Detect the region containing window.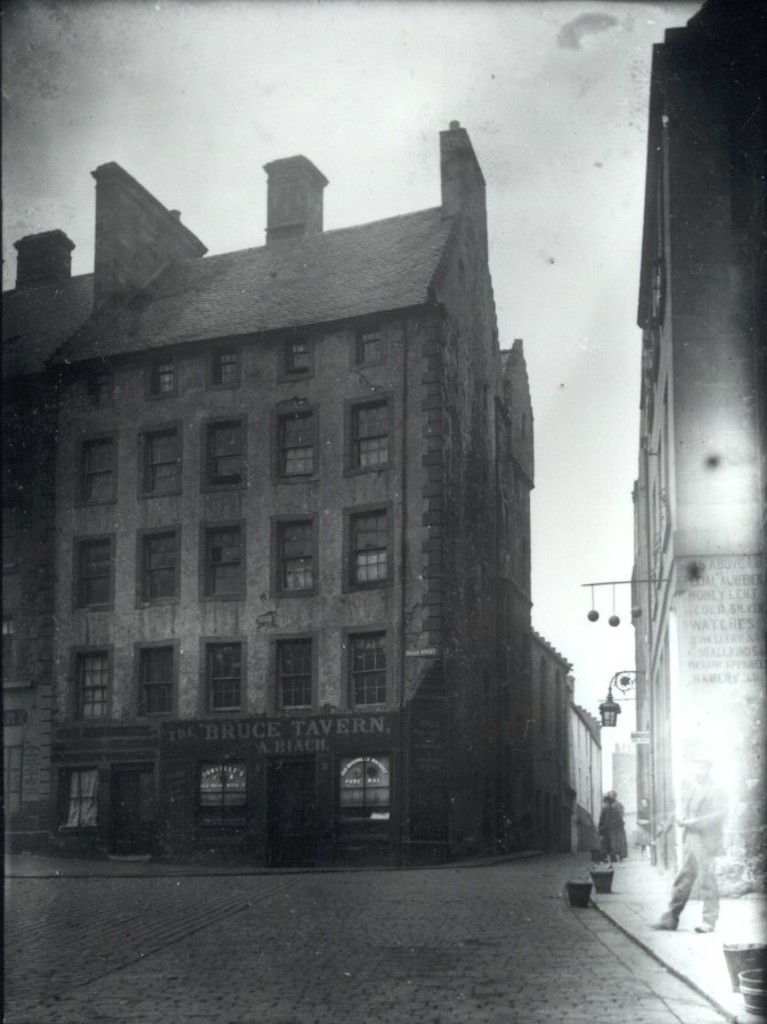
[left=58, top=761, right=108, bottom=833].
